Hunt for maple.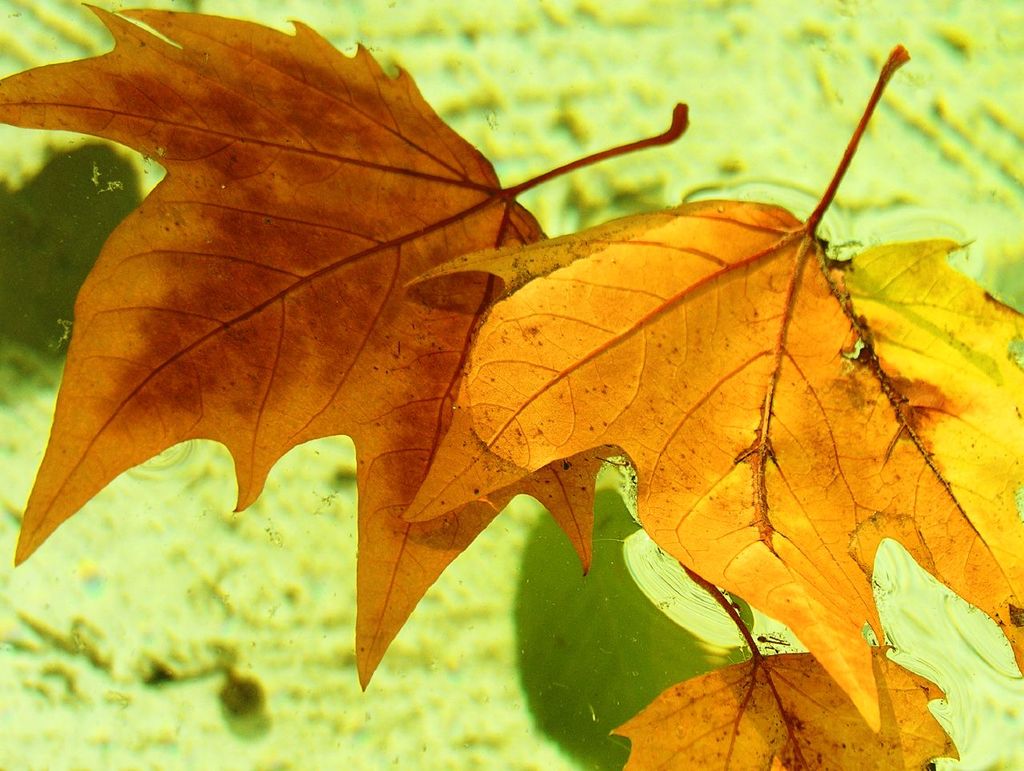
Hunted down at [0, 0, 690, 692].
